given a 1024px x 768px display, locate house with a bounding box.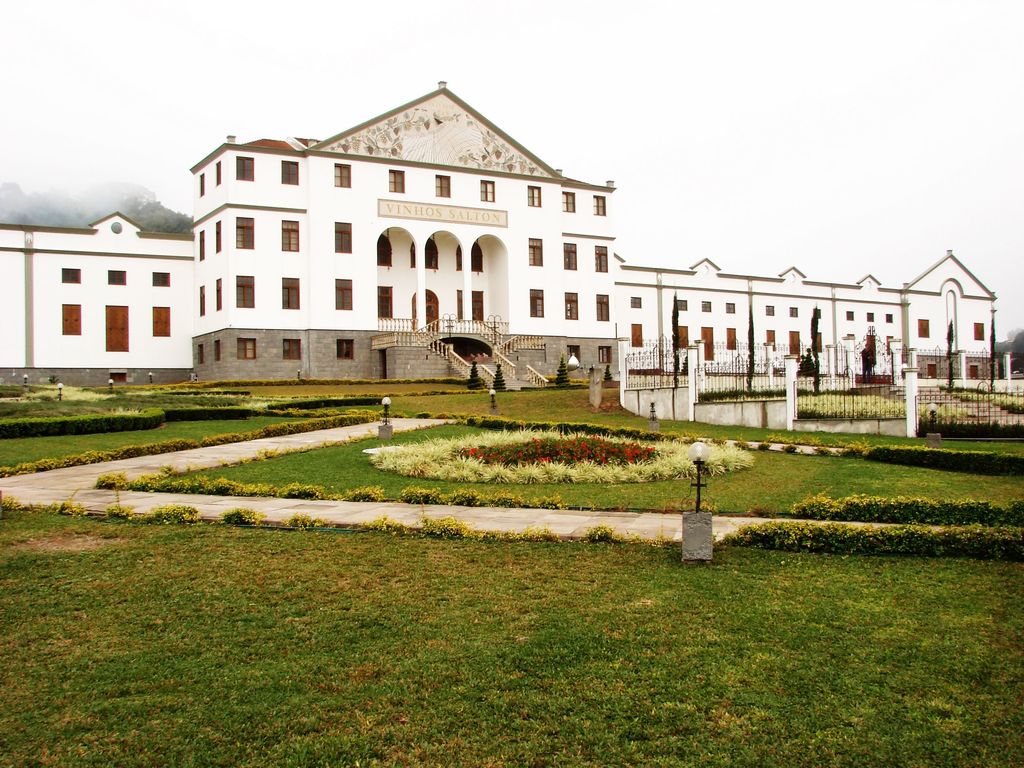
Located: locate(612, 249, 1000, 391).
